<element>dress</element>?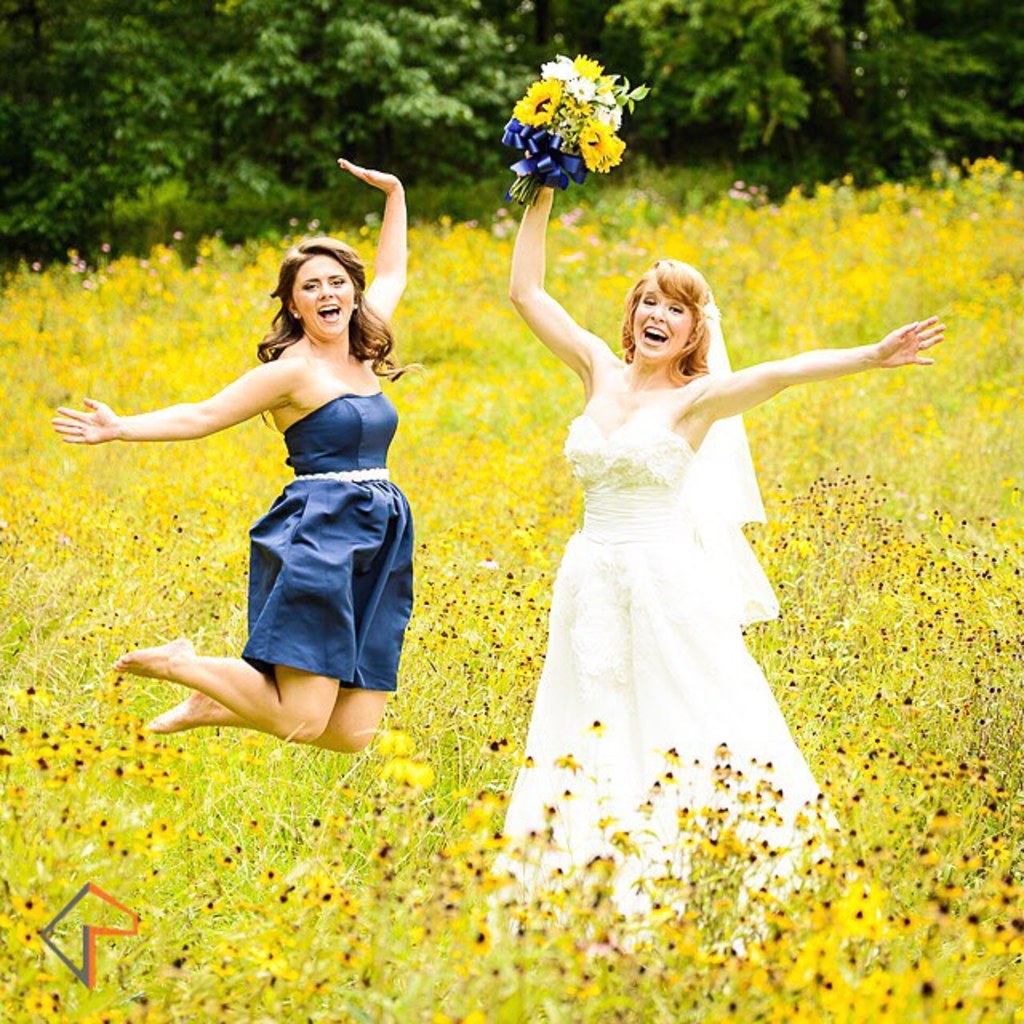
[left=474, top=422, right=838, bottom=955]
